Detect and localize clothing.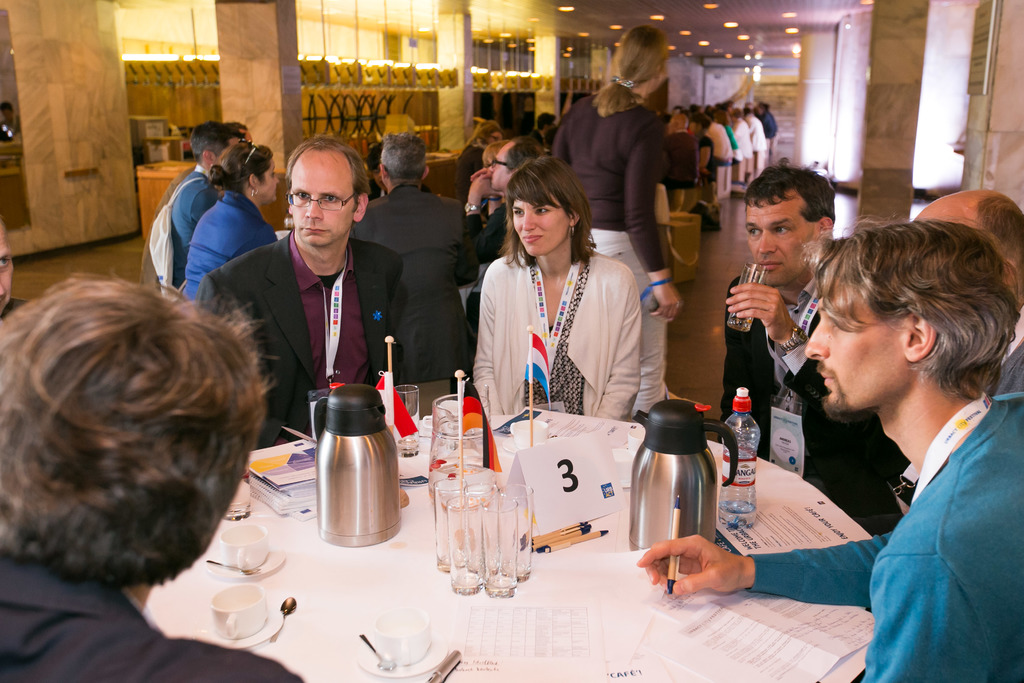
Localized at bbox=(742, 394, 1023, 682).
